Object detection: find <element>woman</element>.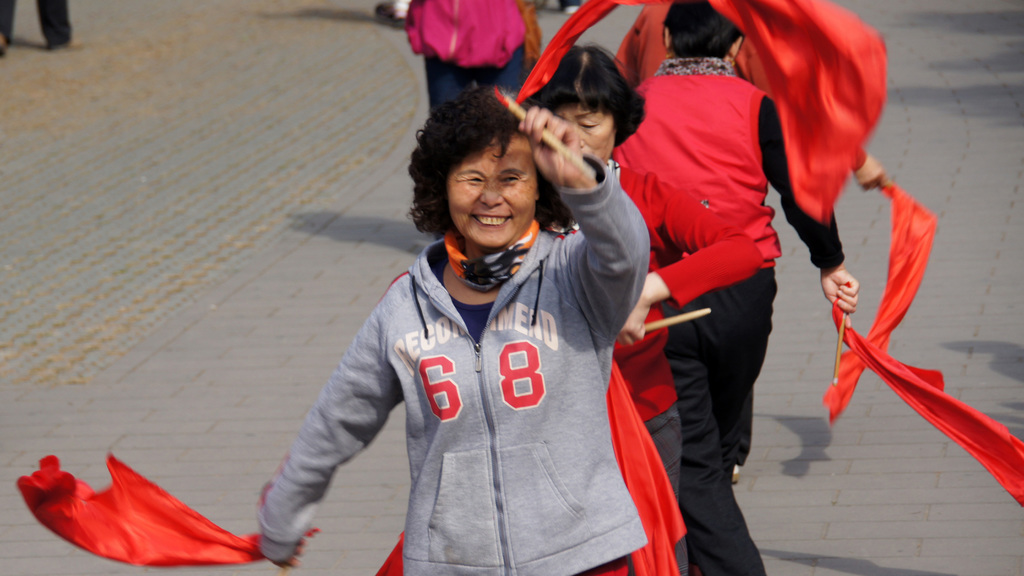
(x1=324, y1=92, x2=657, y2=573).
